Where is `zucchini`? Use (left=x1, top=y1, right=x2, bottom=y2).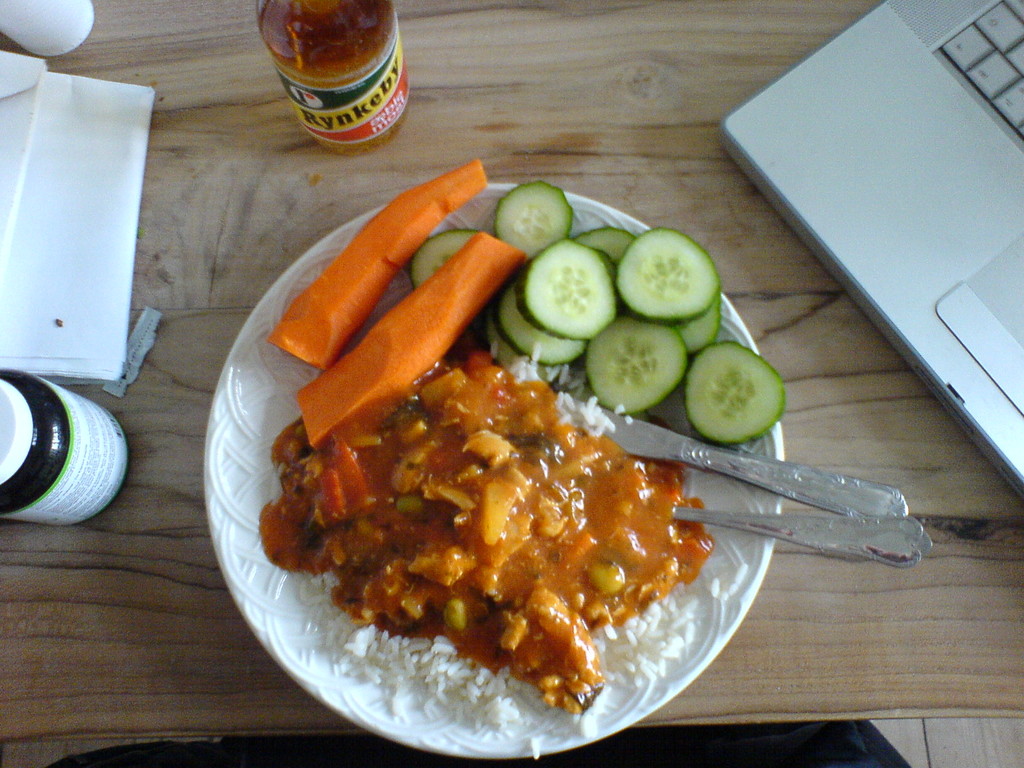
(left=408, top=229, right=488, bottom=296).
